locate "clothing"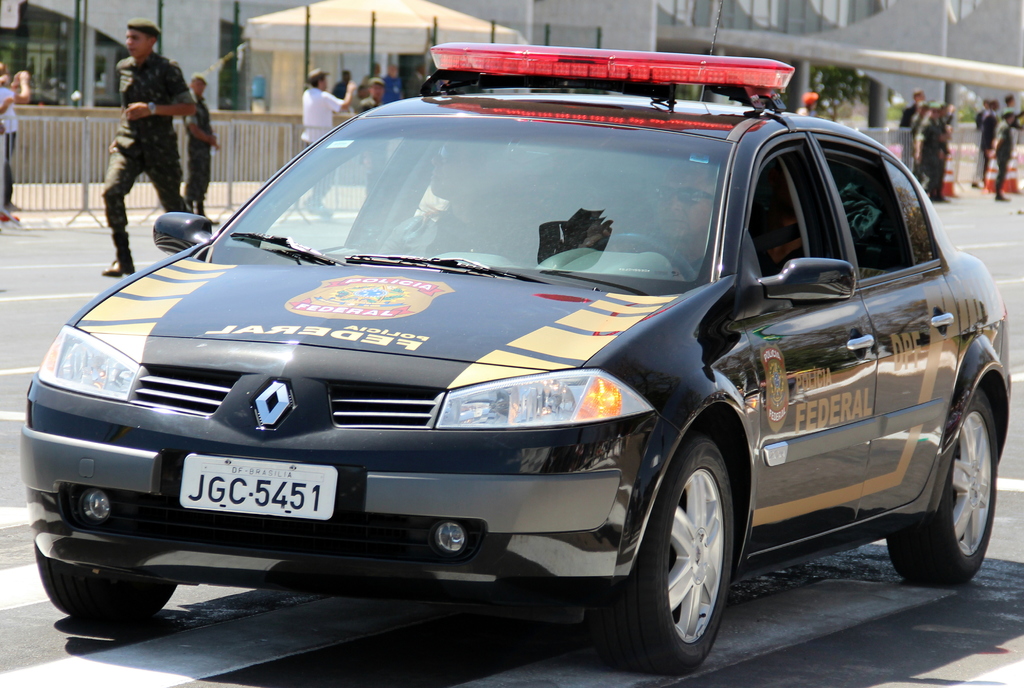
[180,93,216,218]
